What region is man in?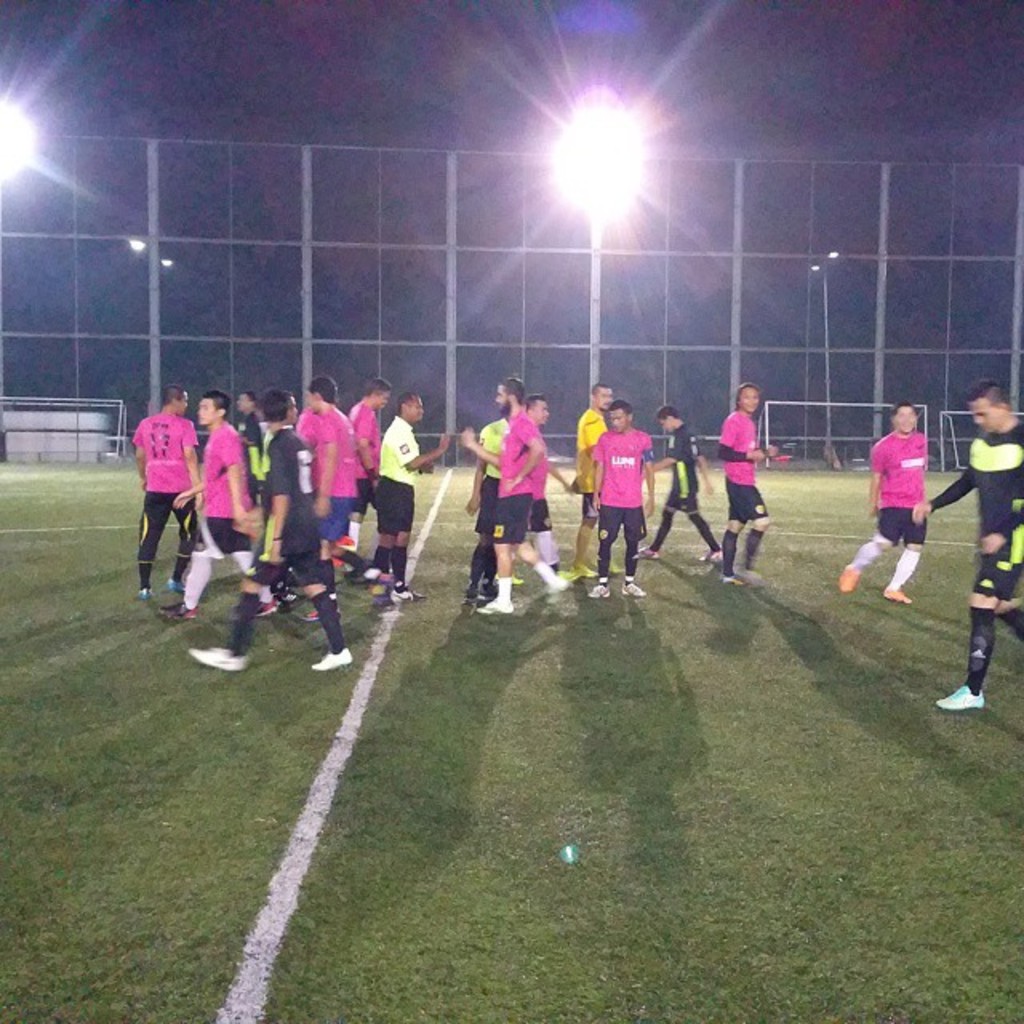
[718, 378, 776, 579].
